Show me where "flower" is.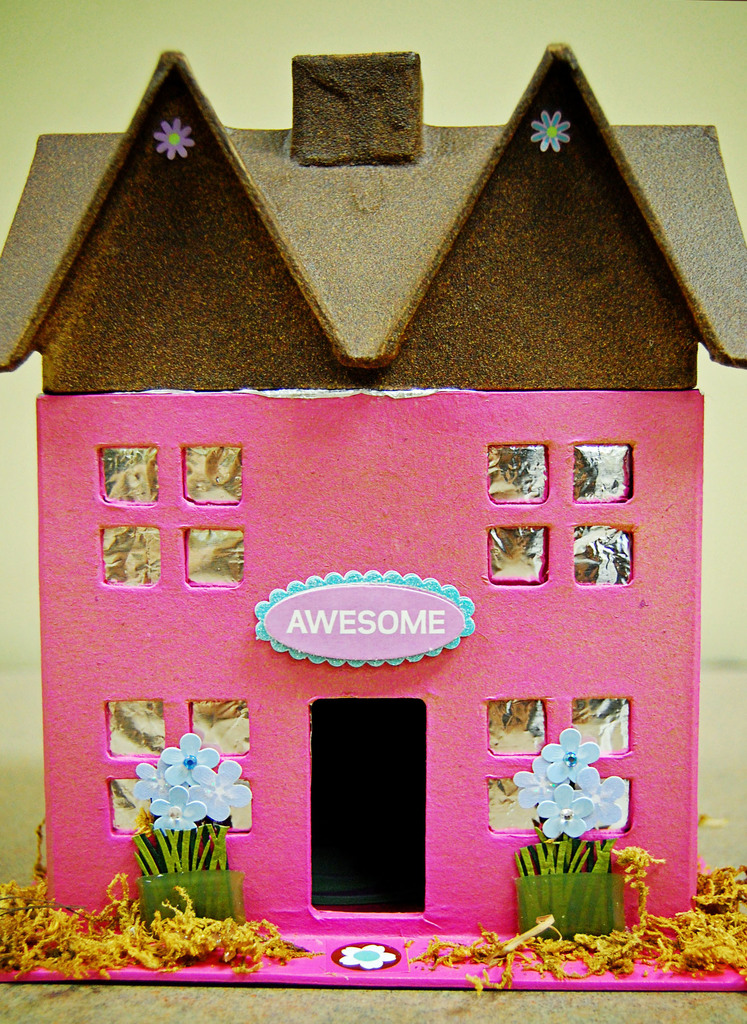
"flower" is at box=[575, 772, 632, 826].
